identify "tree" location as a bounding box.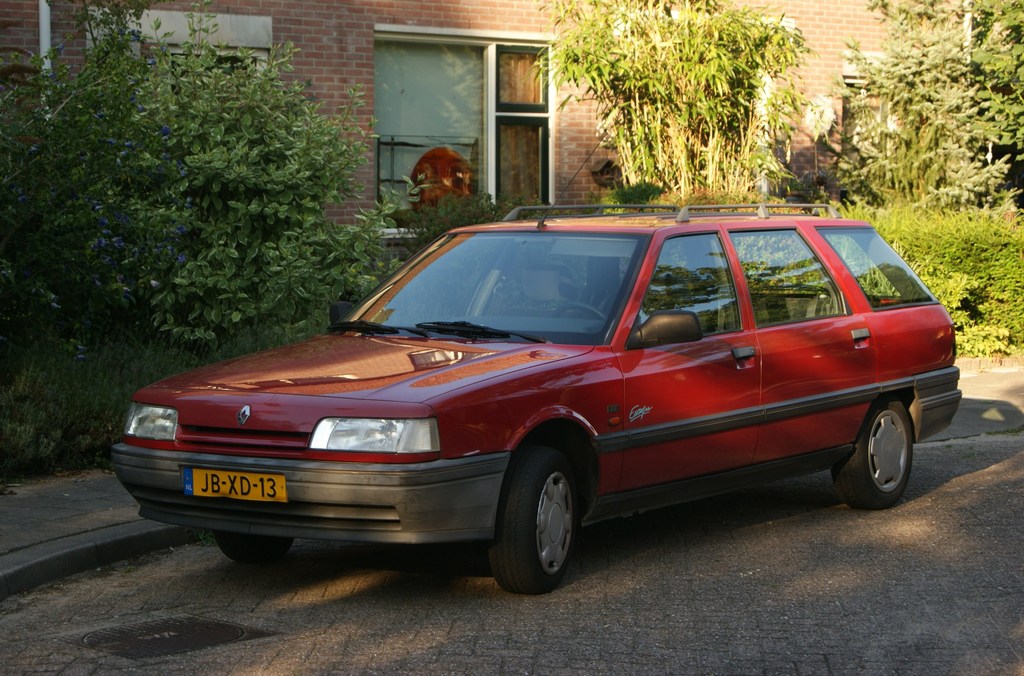
0/0/180/376.
